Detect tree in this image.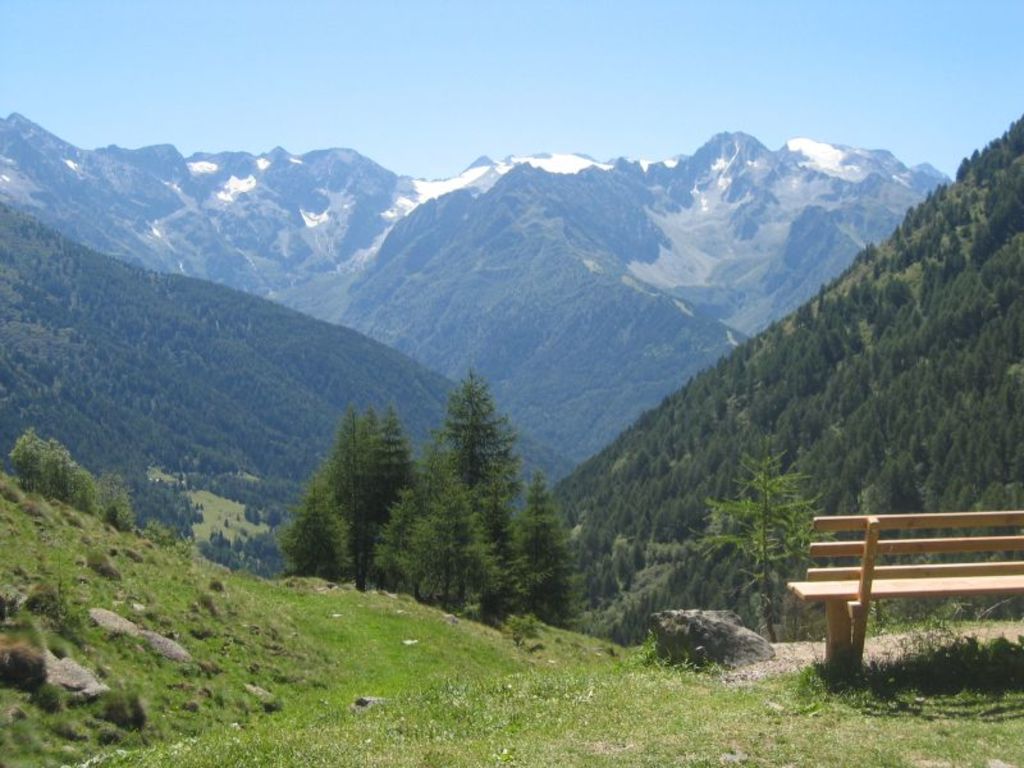
Detection: <region>284, 399, 426, 577</region>.
